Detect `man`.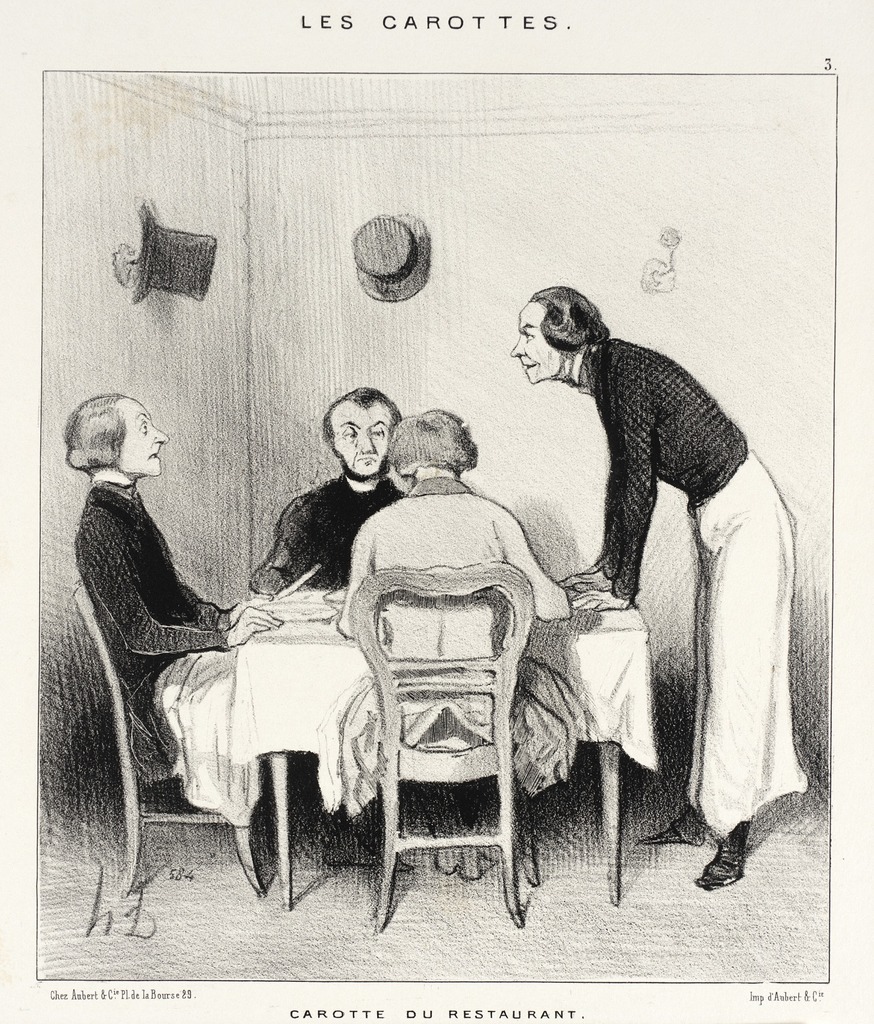
Detected at (65,392,286,769).
